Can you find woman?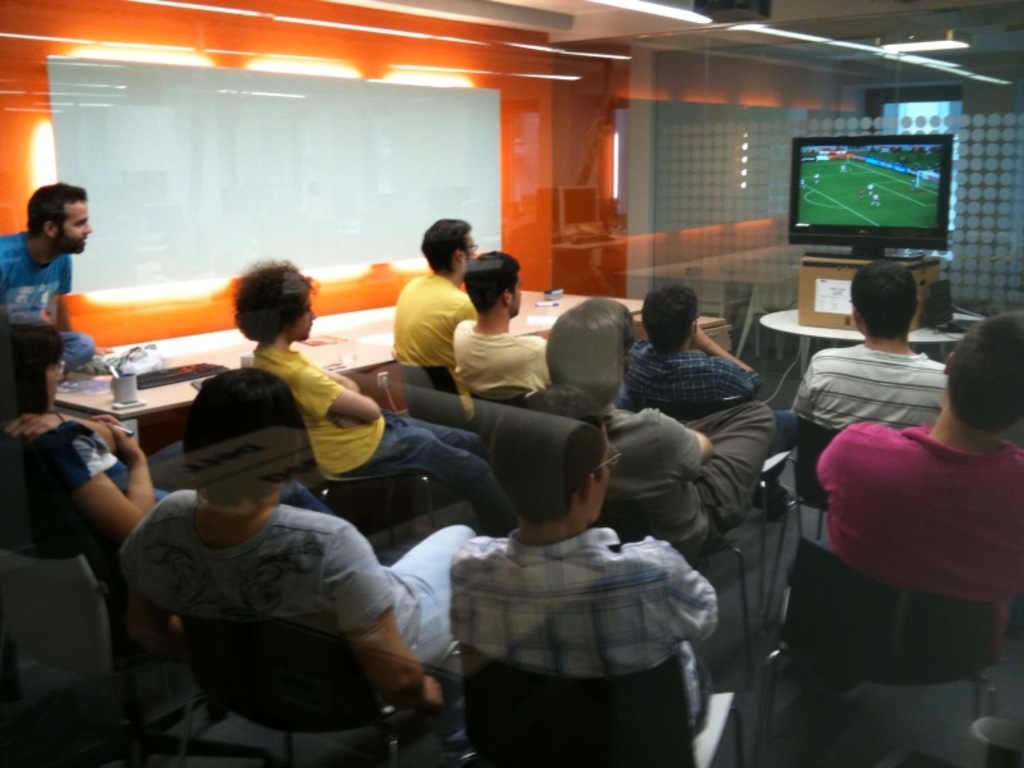
Yes, bounding box: <box>0,312,154,579</box>.
